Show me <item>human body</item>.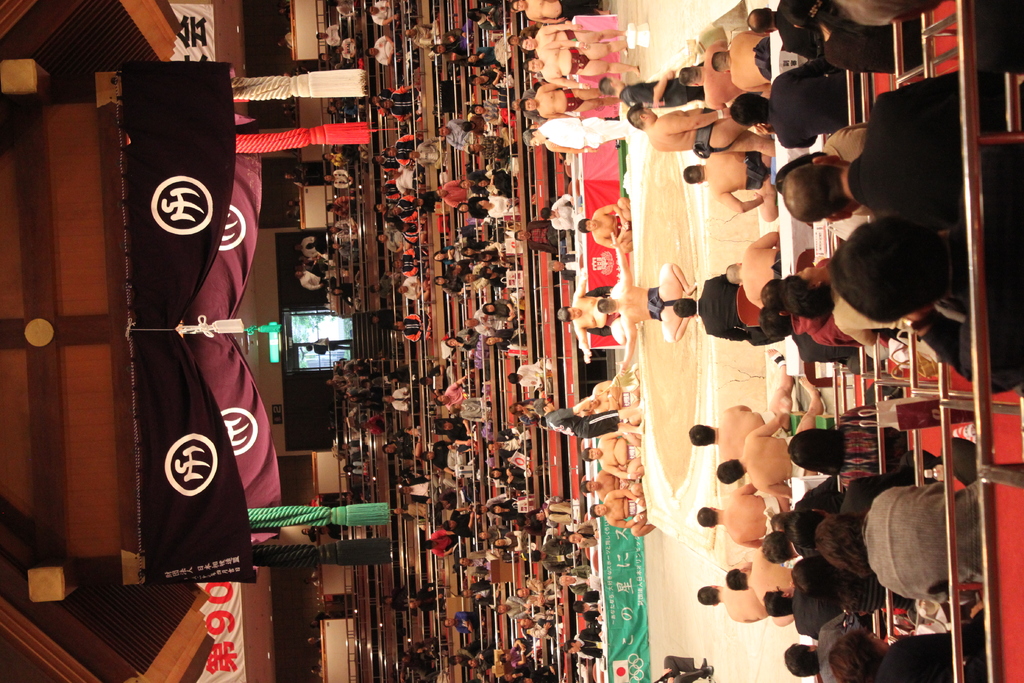
<item>human body</item> is here: left=600, top=432, right=646, bottom=480.
